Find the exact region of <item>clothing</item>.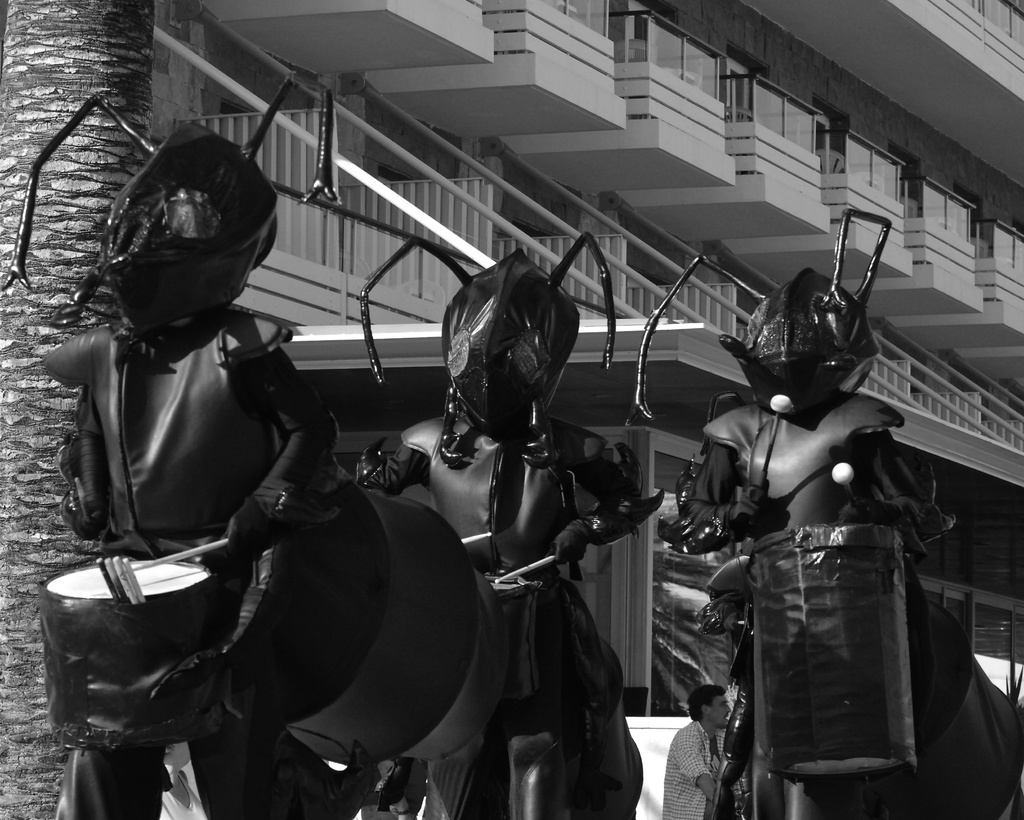
Exact region: (x1=663, y1=714, x2=731, y2=819).
